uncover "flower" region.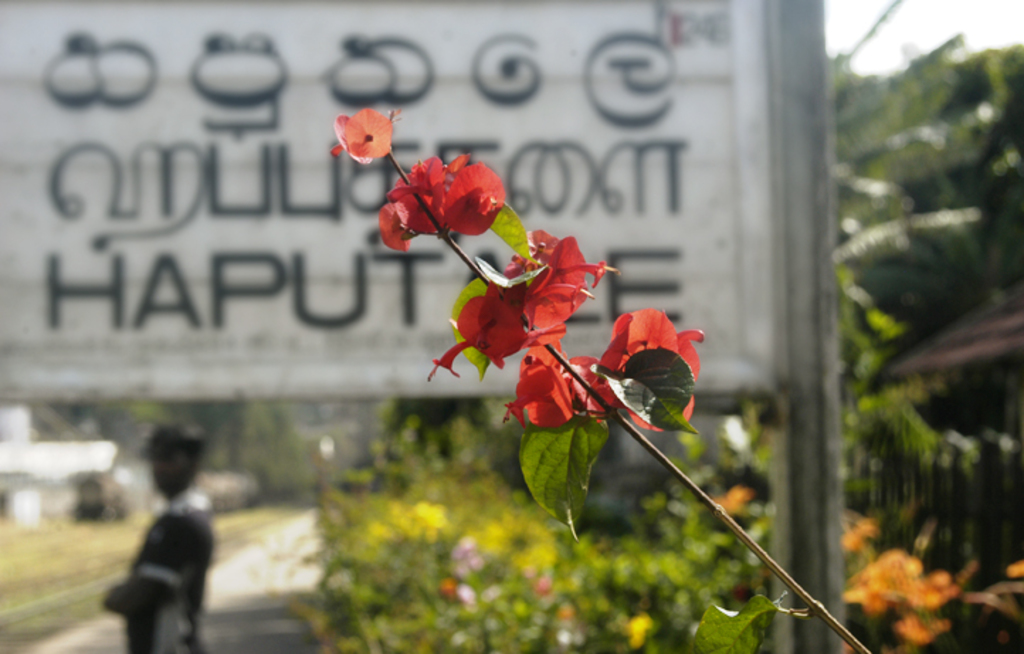
Uncovered: x1=844 y1=541 x2=955 y2=651.
